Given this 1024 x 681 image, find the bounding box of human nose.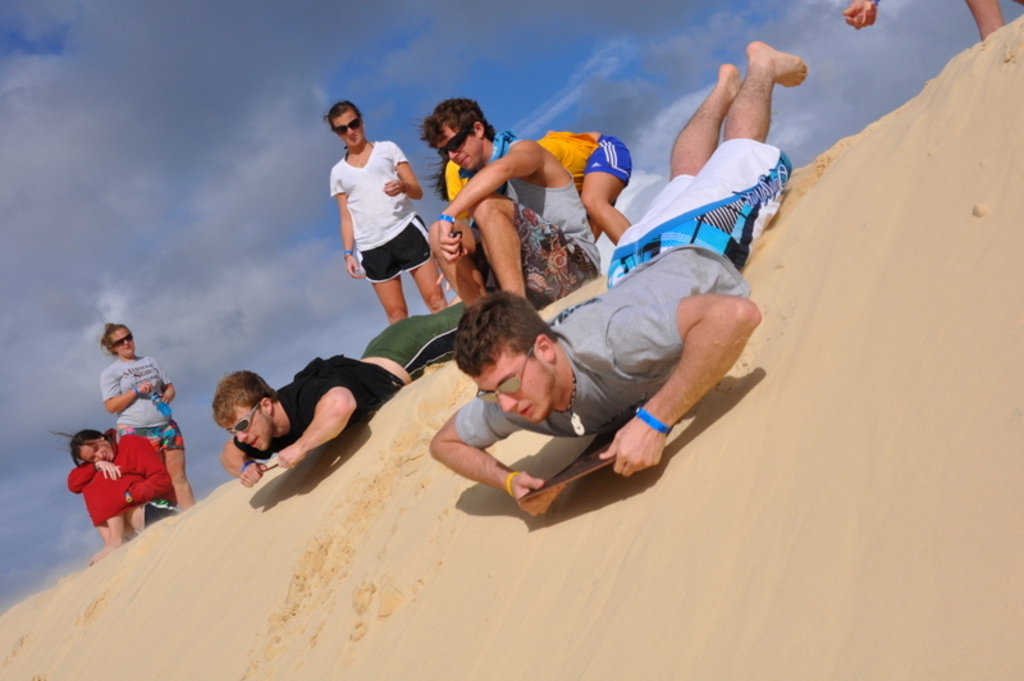
box(497, 392, 517, 412).
